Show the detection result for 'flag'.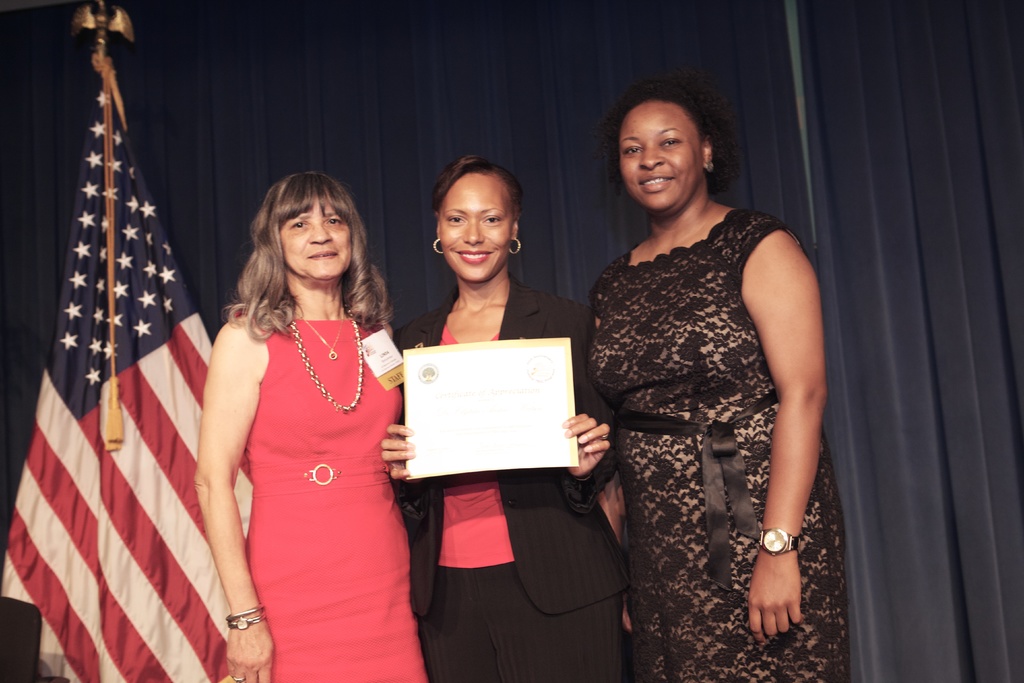
(10,82,212,682).
